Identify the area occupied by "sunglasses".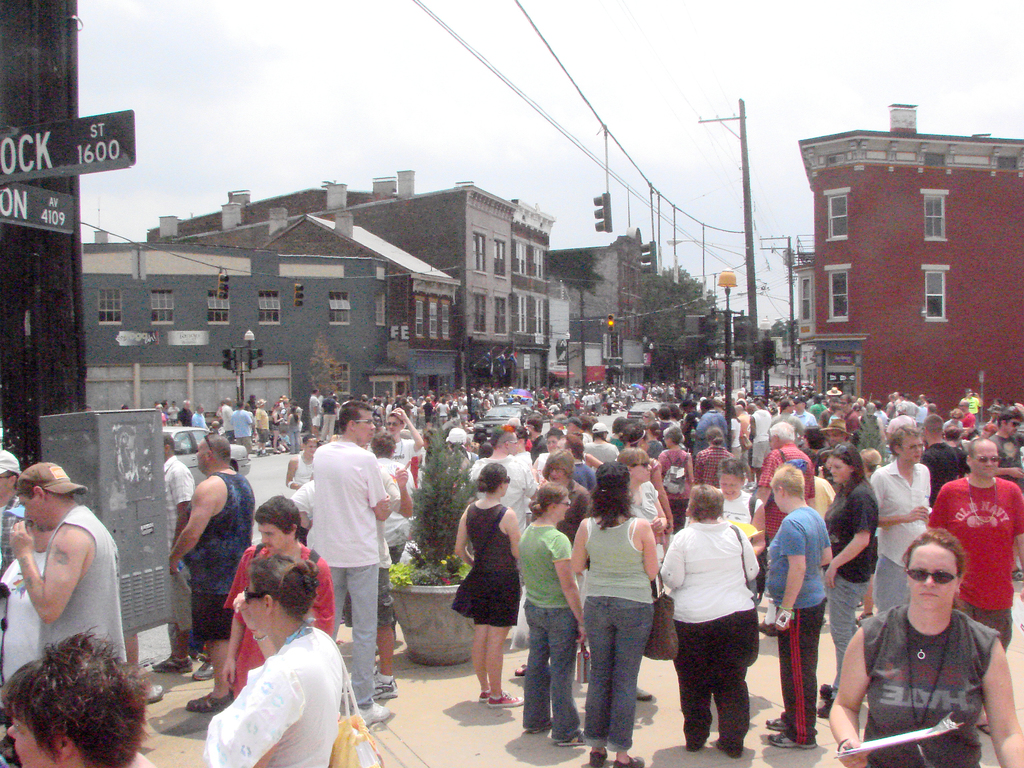
Area: bbox=(903, 442, 925, 454).
